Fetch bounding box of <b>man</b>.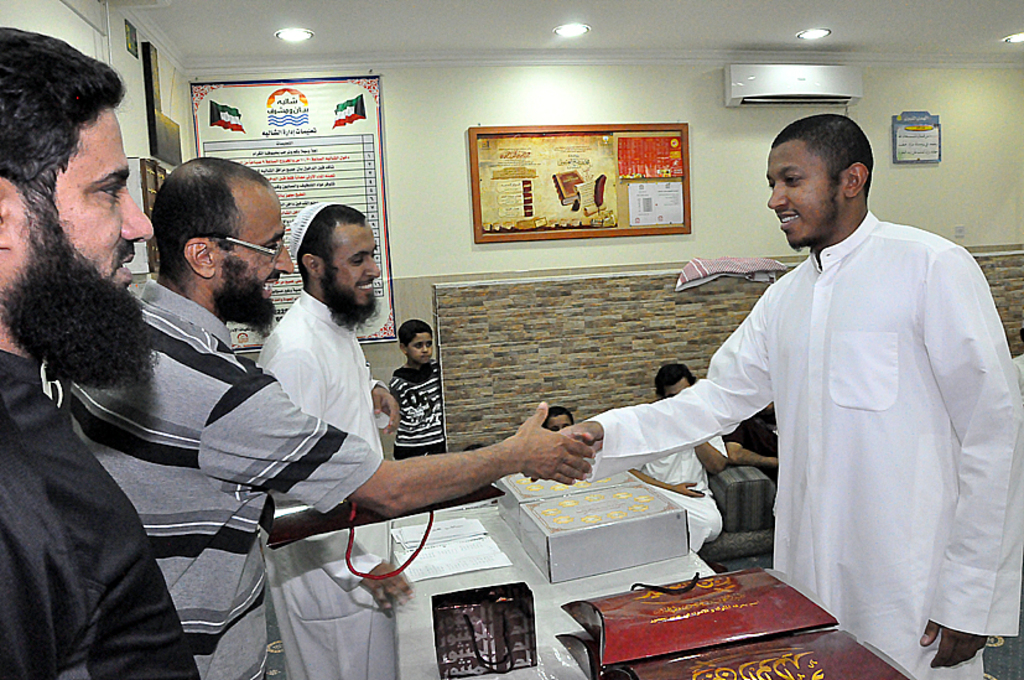
Bbox: (left=68, top=159, right=596, bottom=679).
